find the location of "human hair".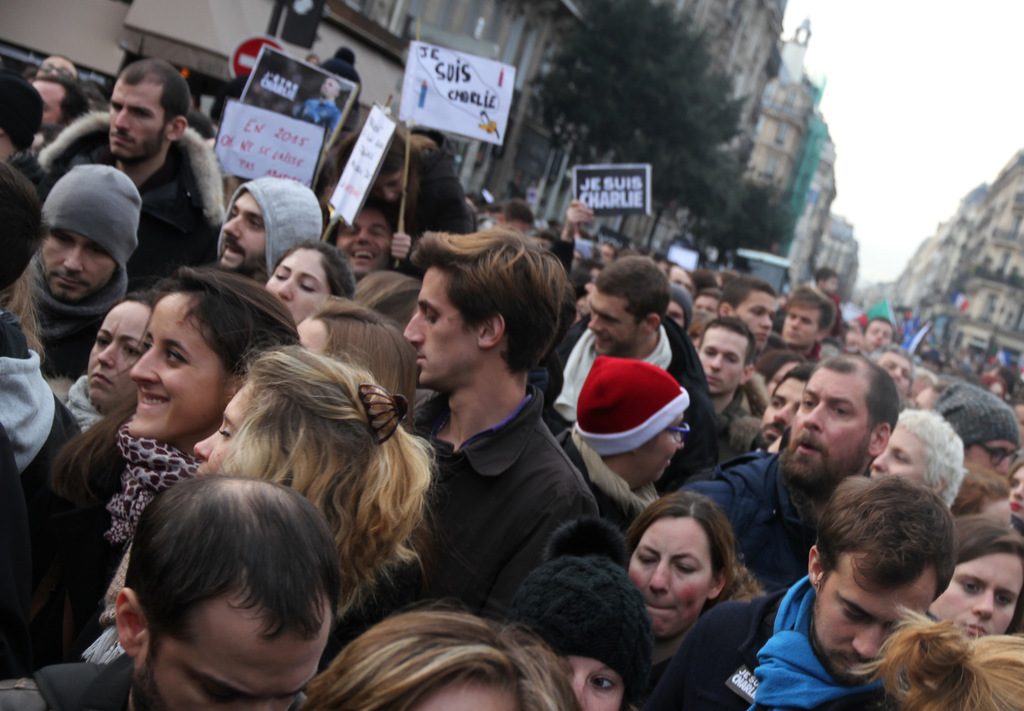
Location: BBox(139, 262, 311, 381).
